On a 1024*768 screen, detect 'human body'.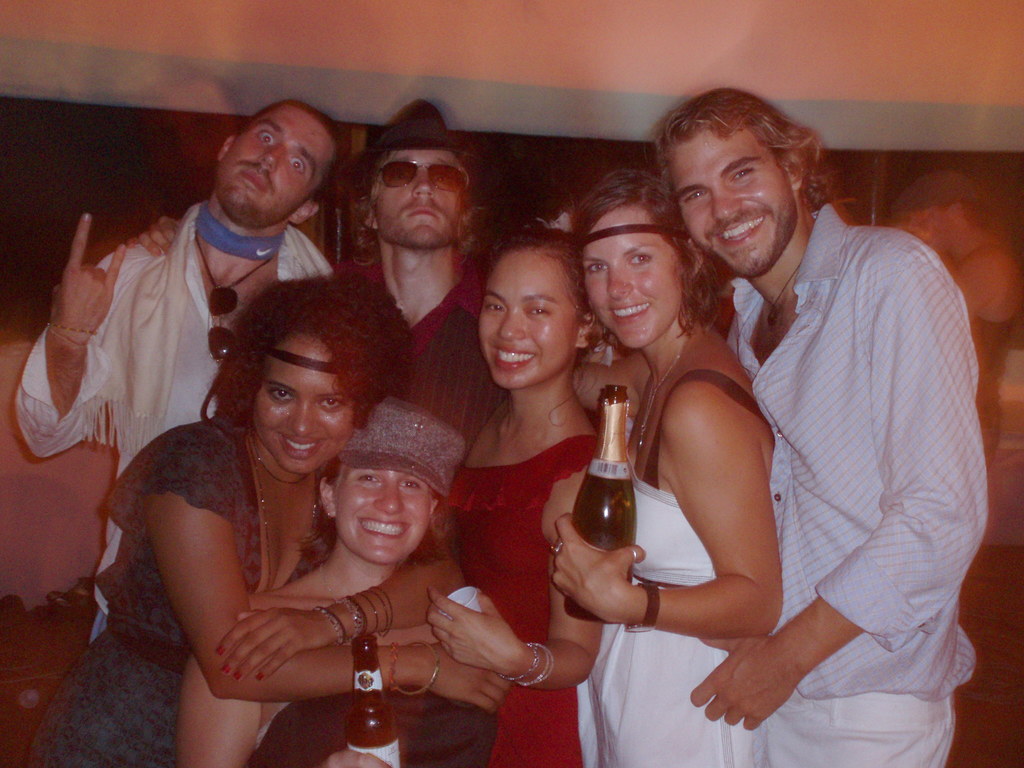
select_region(174, 549, 513, 767).
